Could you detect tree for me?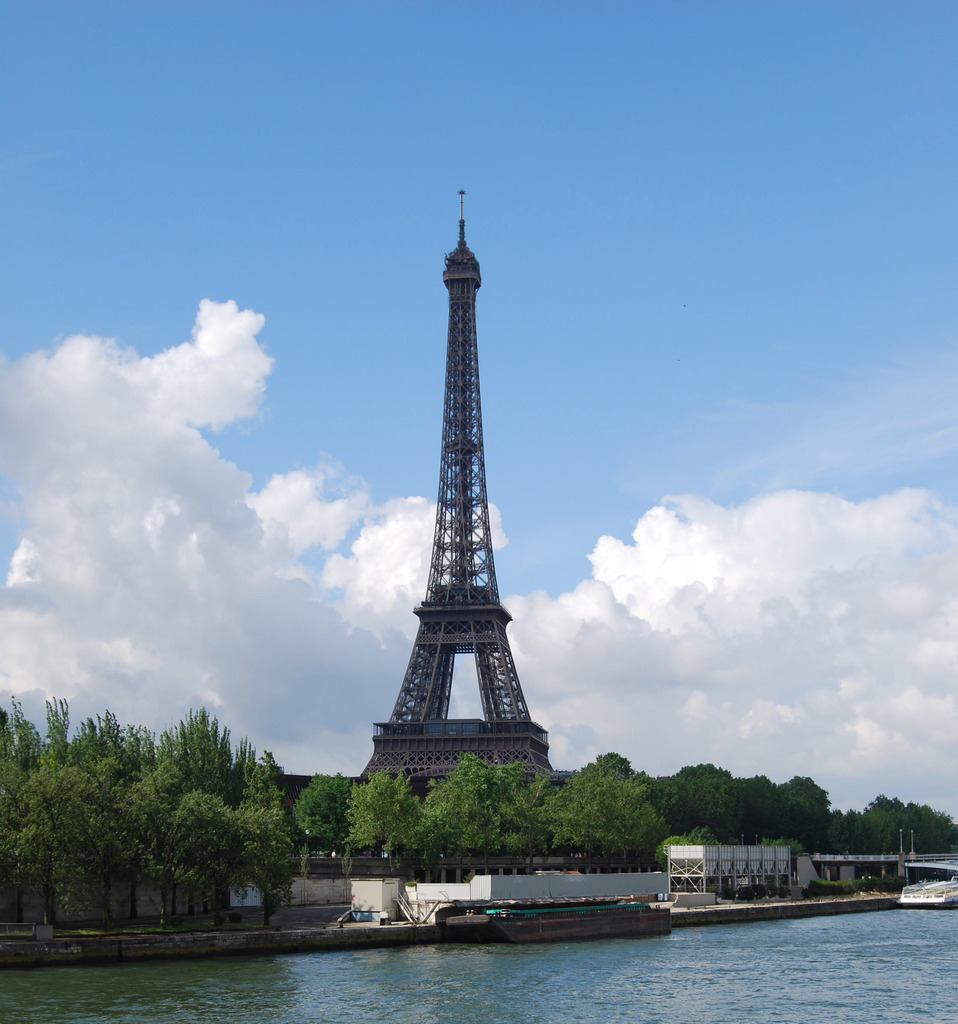
Detection result: left=418, top=769, right=530, bottom=856.
